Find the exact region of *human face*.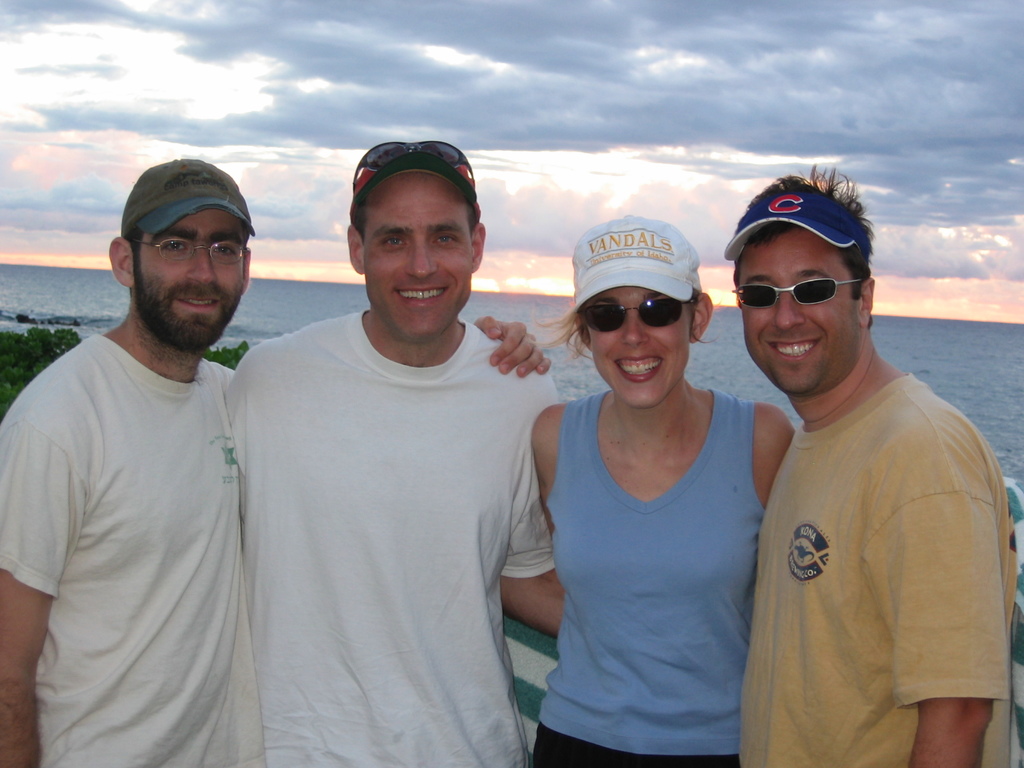
Exact region: 748, 236, 864, 393.
